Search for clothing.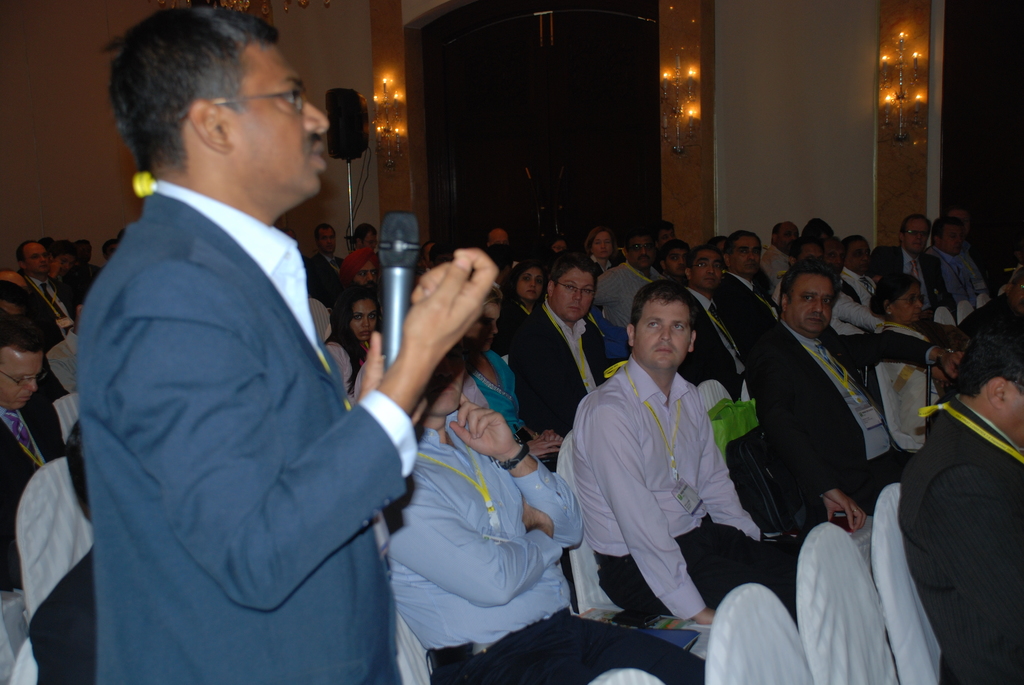
Found at {"x1": 895, "y1": 391, "x2": 1023, "y2": 684}.
